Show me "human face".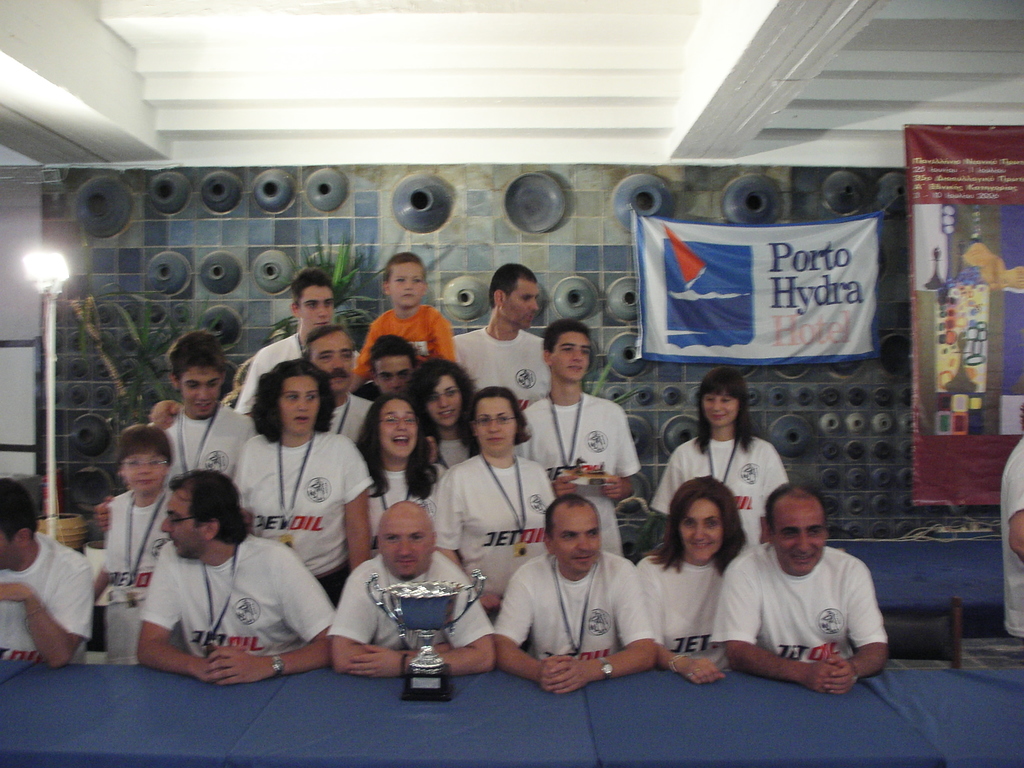
"human face" is here: [311, 333, 353, 399].
